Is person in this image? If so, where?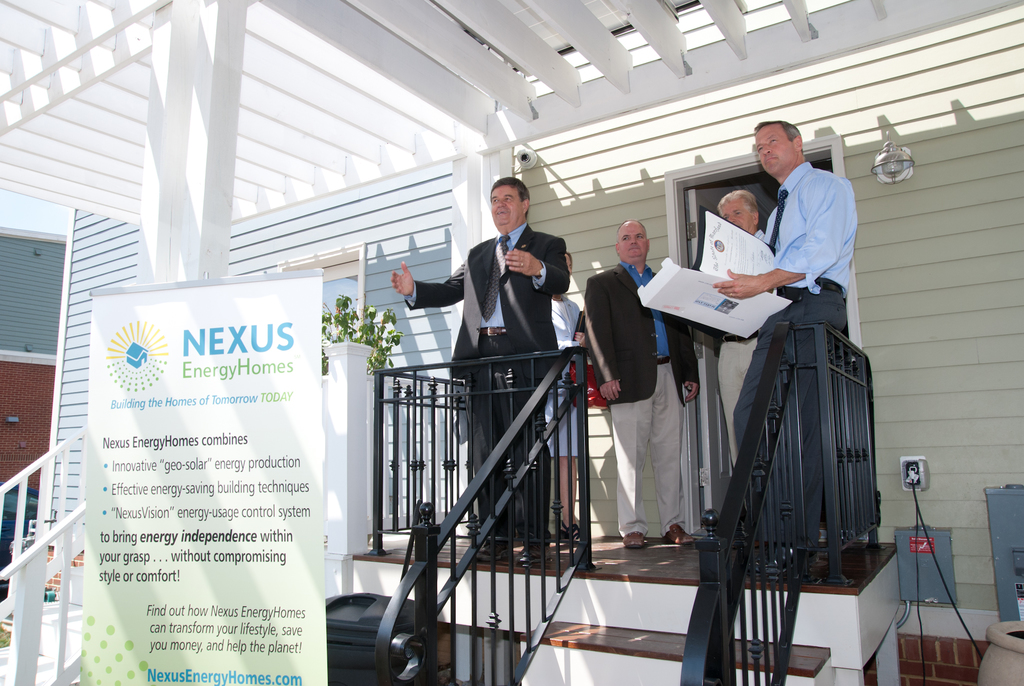
Yes, at (x1=575, y1=220, x2=691, y2=550).
